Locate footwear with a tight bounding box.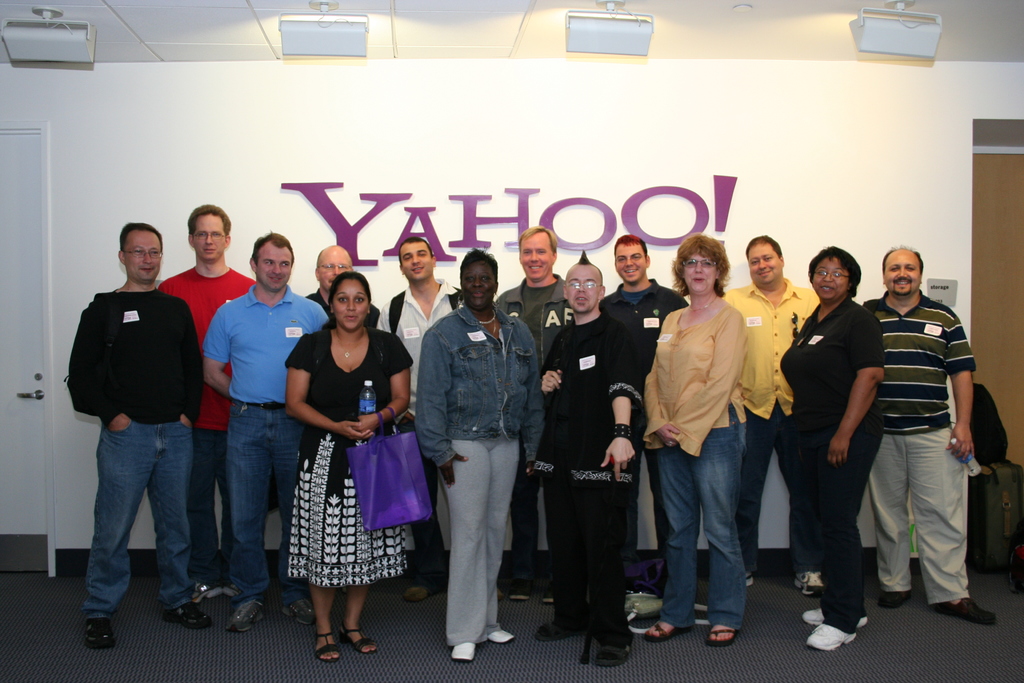
(x1=541, y1=577, x2=554, y2=607).
